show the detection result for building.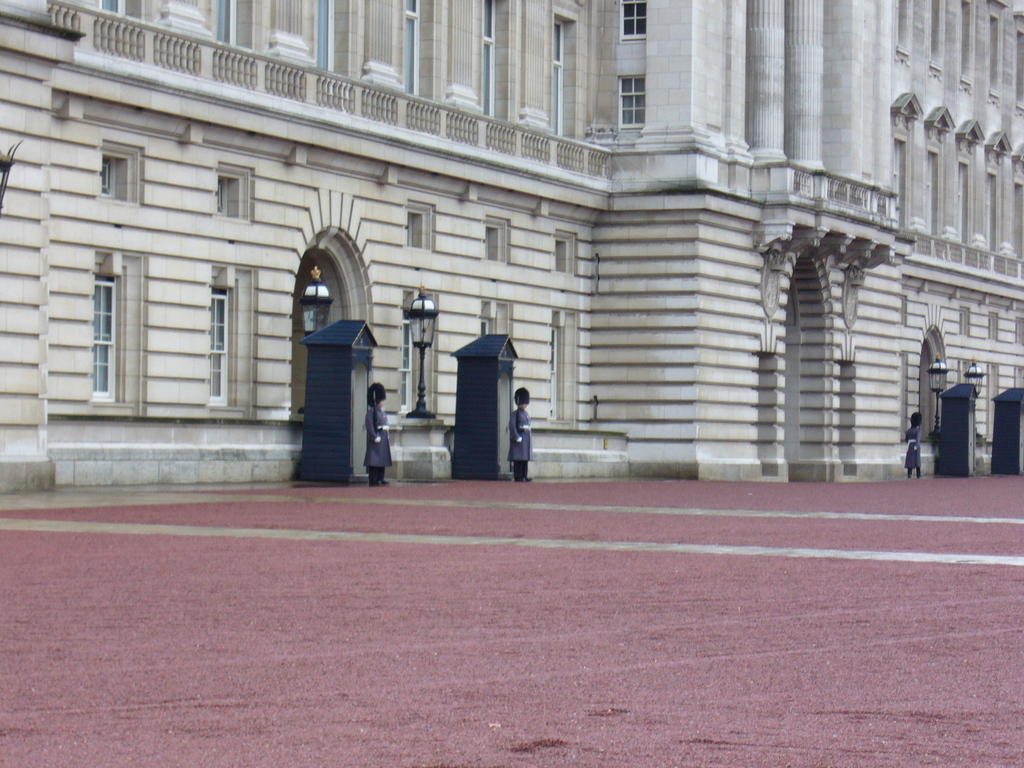
crop(0, 0, 1023, 500).
